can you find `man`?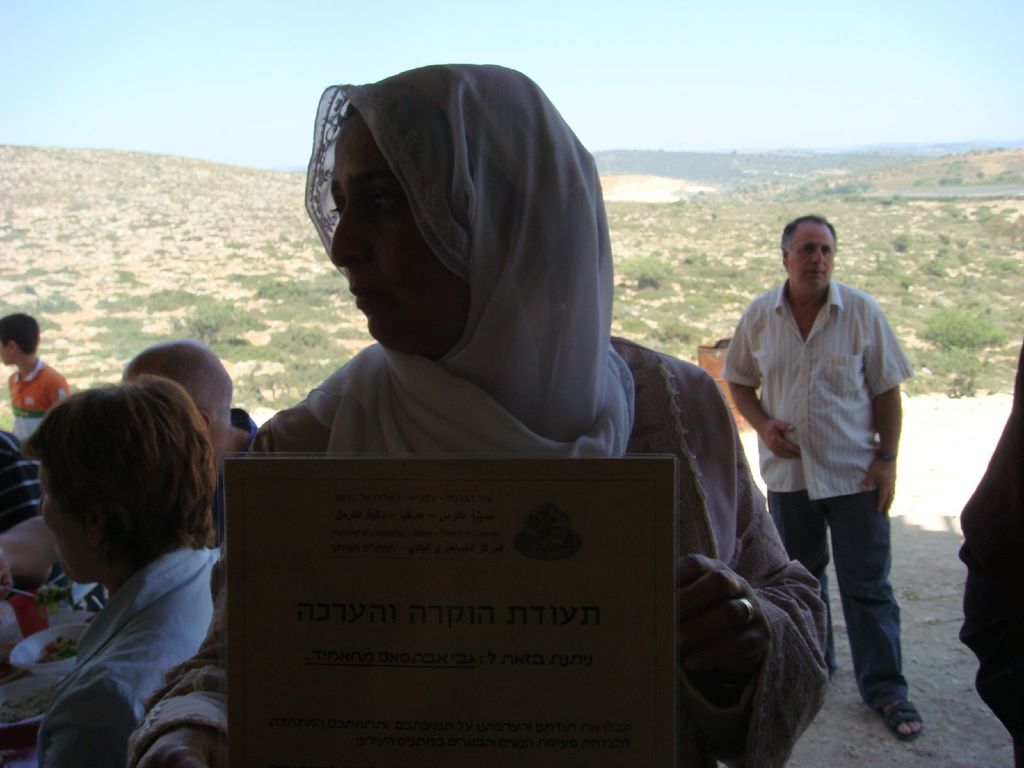
Yes, bounding box: (717, 216, 924, 740).
